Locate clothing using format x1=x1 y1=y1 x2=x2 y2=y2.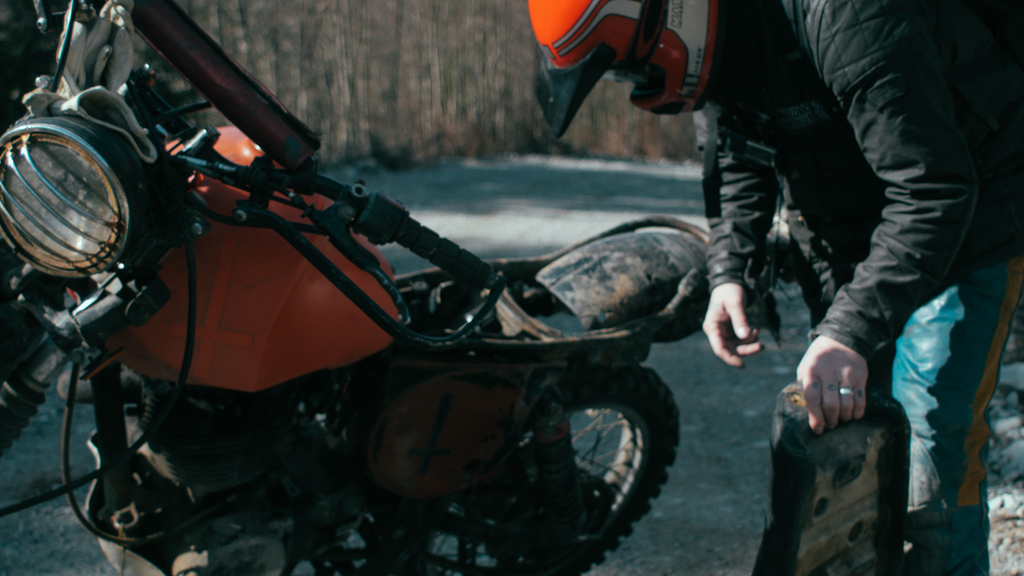
x1=483 y1=0 x2=897 y2=536.
